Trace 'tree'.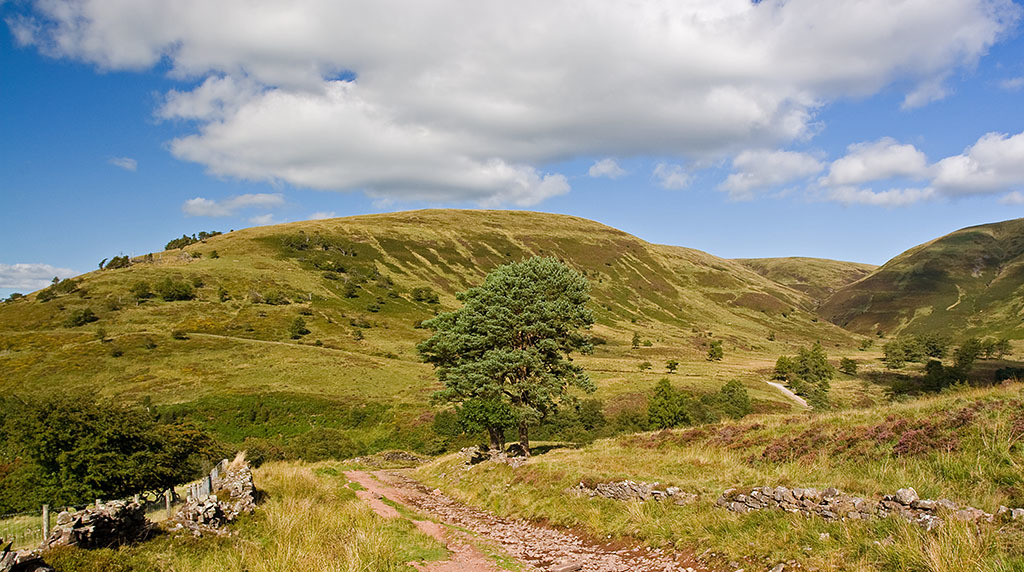
Traced to (664, 356, 681, 374).
